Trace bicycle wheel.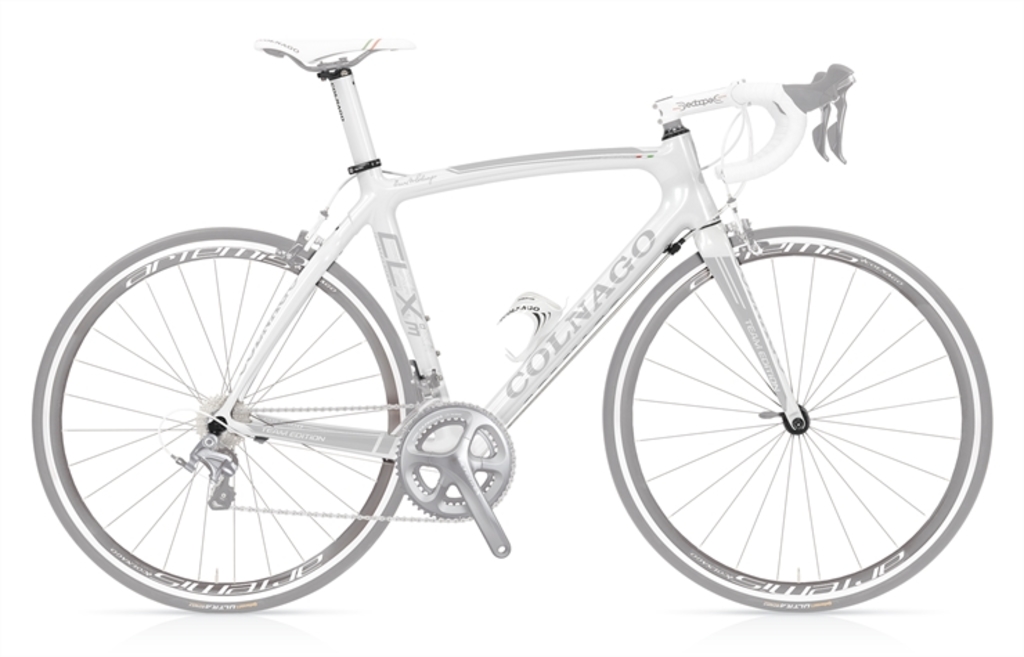
Traced to bbox(29, 223, 418, 609).
